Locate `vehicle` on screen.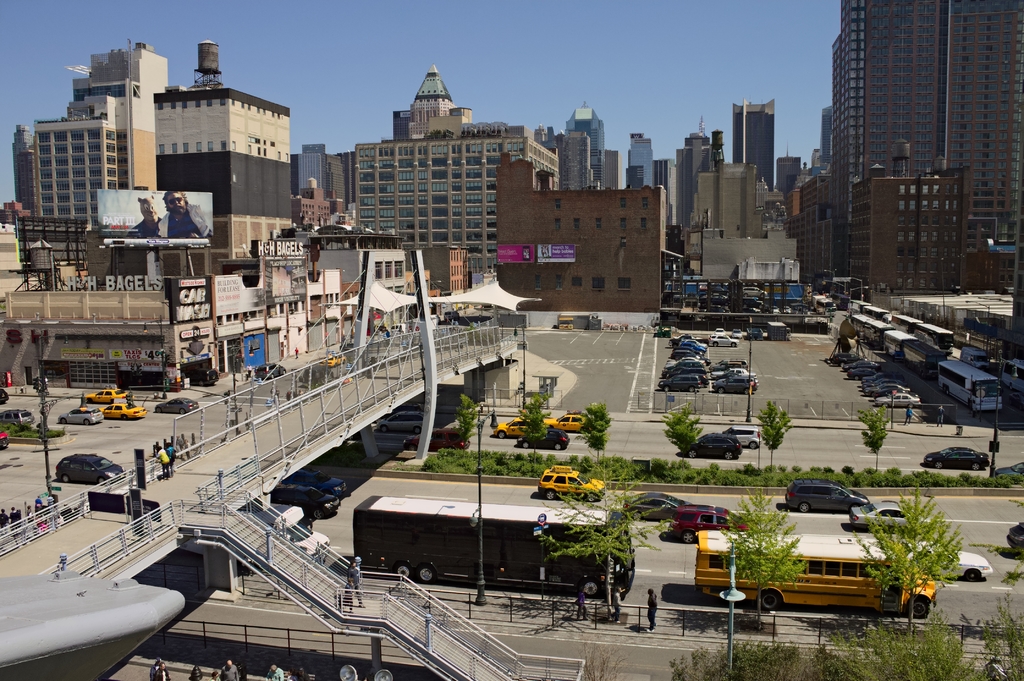
On screen at {"left": 53, "top": 451, "right": 127, "bottom": 485}.
